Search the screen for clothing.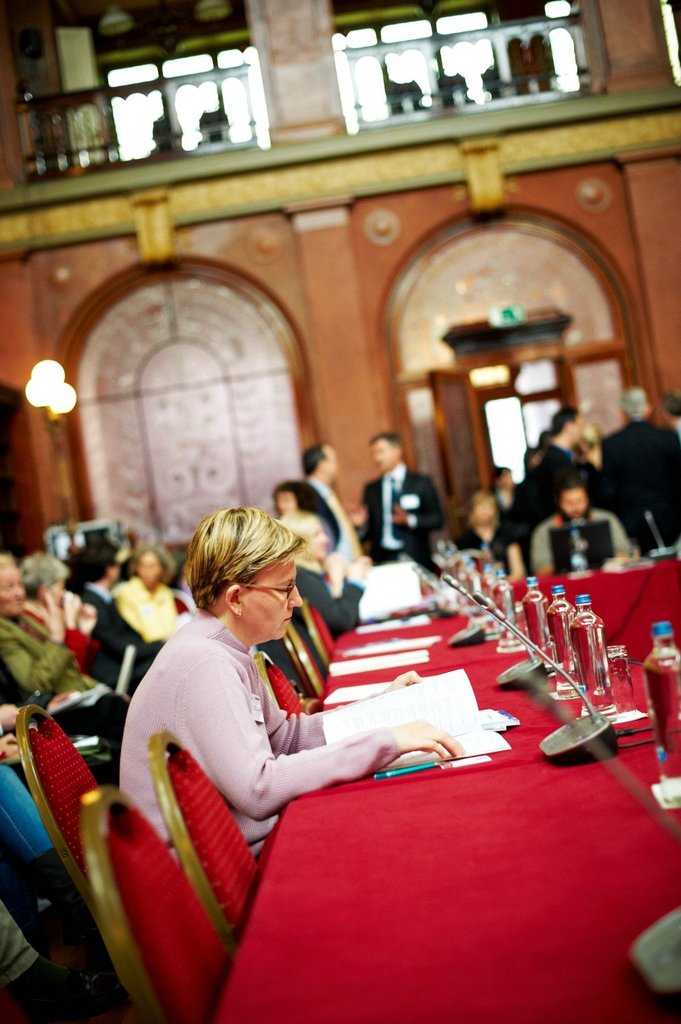
Found at <region>525, 430, 592, 519</region>.
